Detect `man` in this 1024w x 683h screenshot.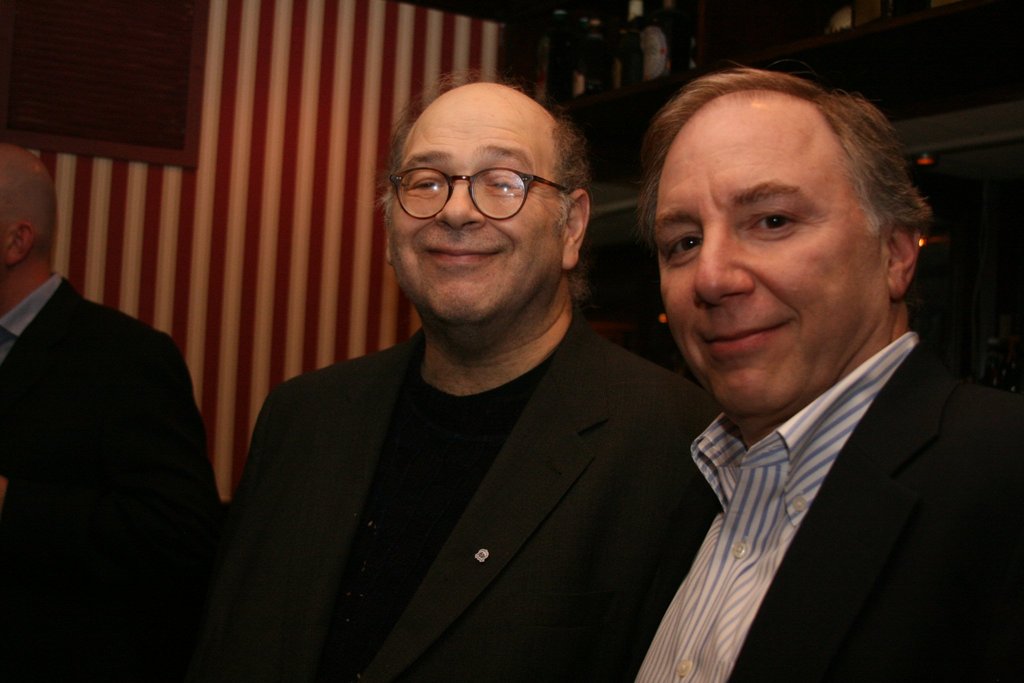
Detection: l=226, t=70, r=722, b=682.
